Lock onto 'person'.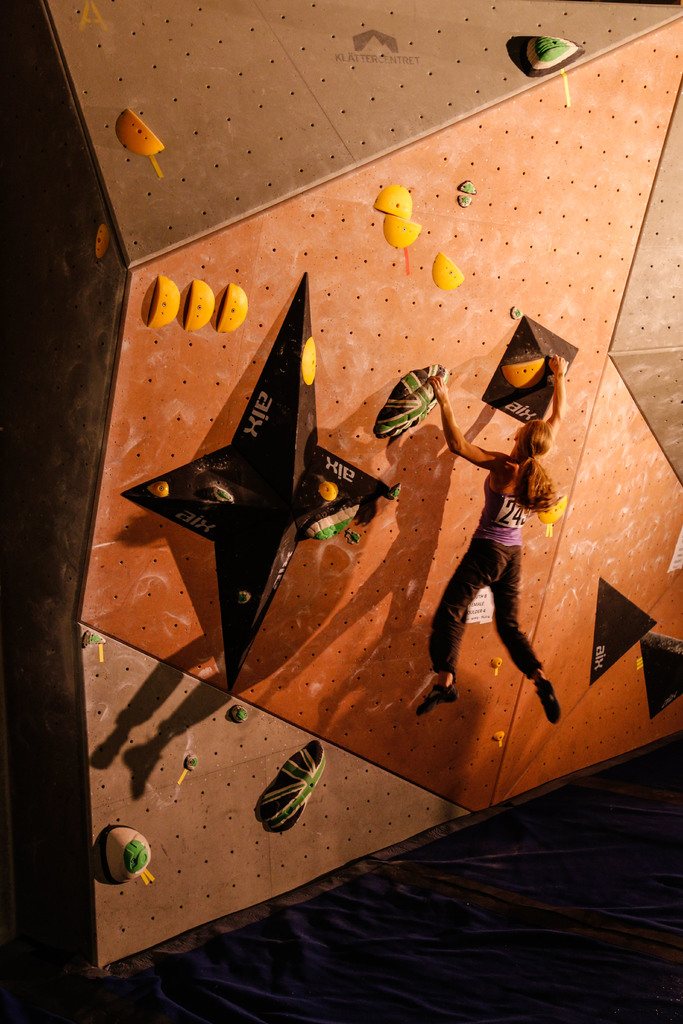
Locked: (left=418, top=355, right=570, bottom=718).
